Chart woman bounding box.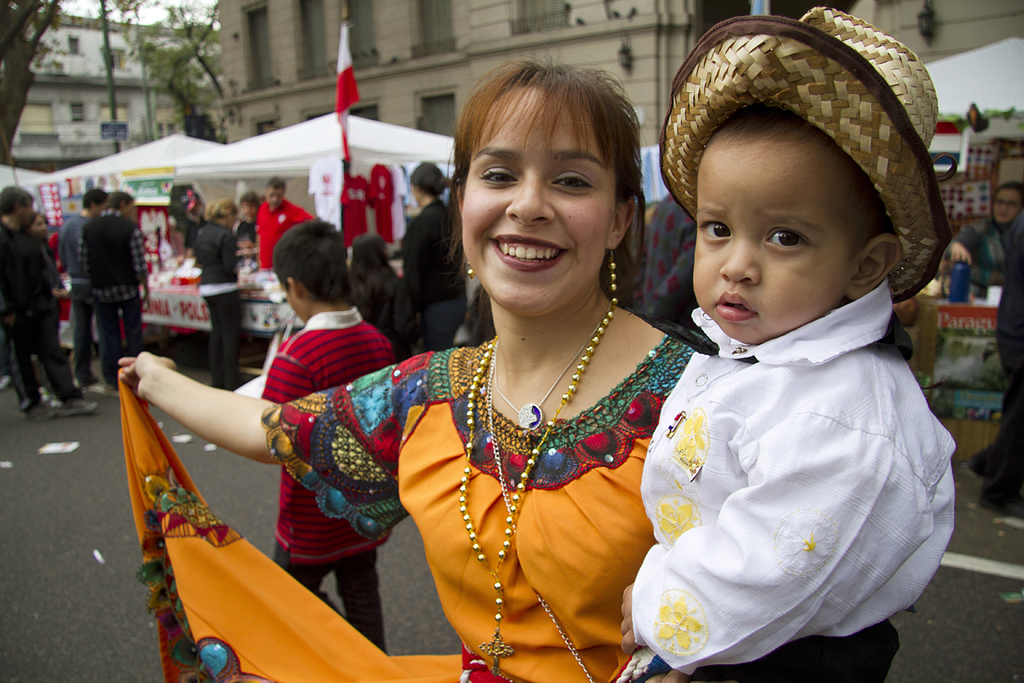
Charted: bbox=[941, 181, 1023, 294].
